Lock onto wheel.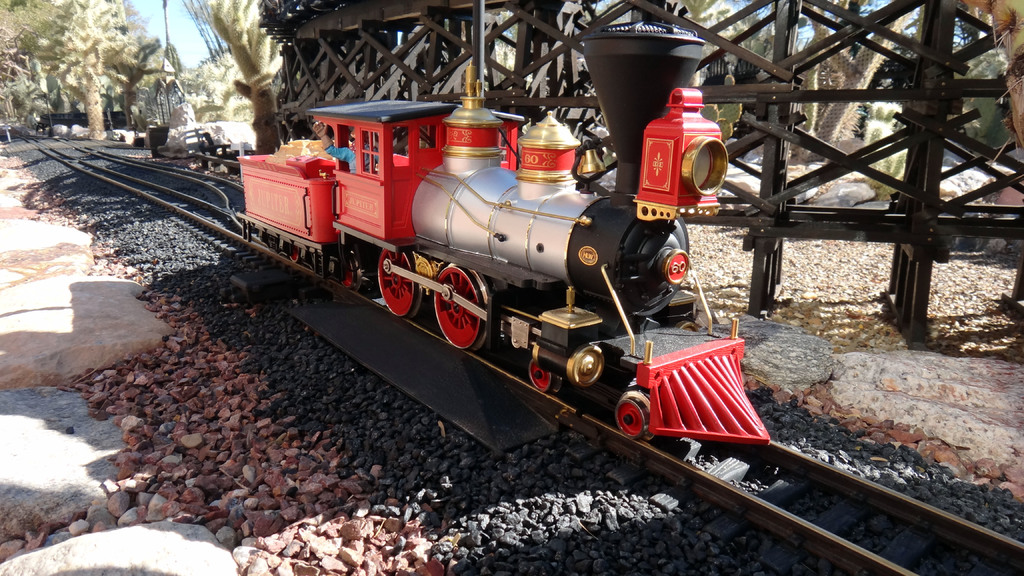
Locked: 527 356 561 396.
